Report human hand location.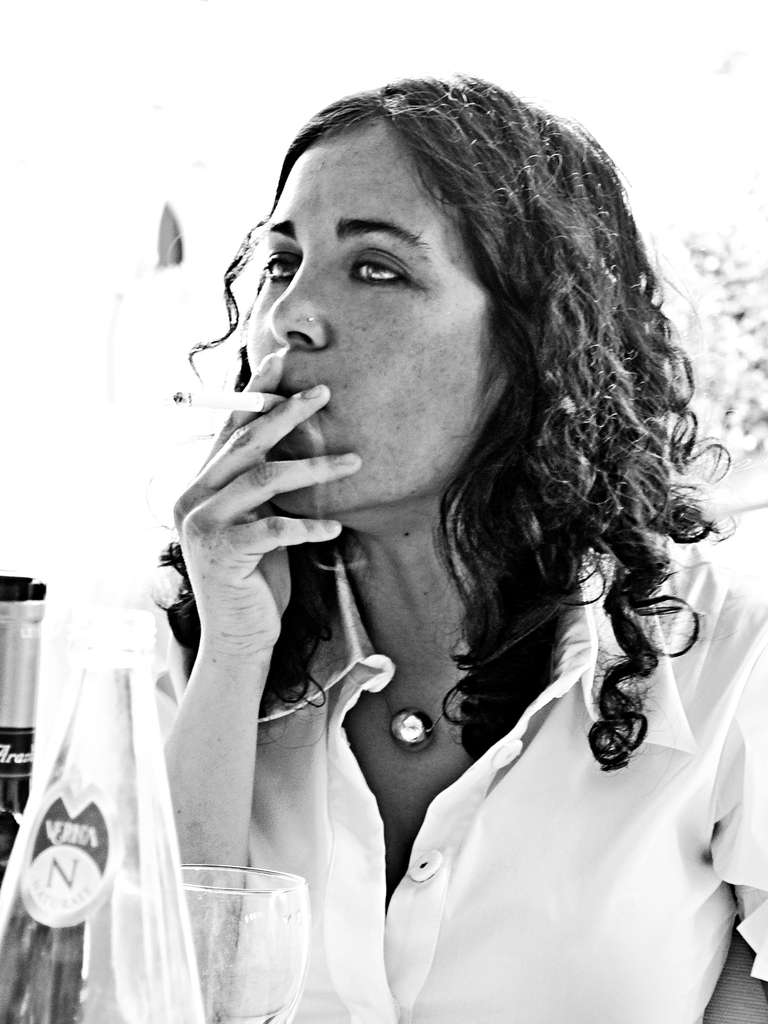
Report: BBox(149, 337, 372, 680).
